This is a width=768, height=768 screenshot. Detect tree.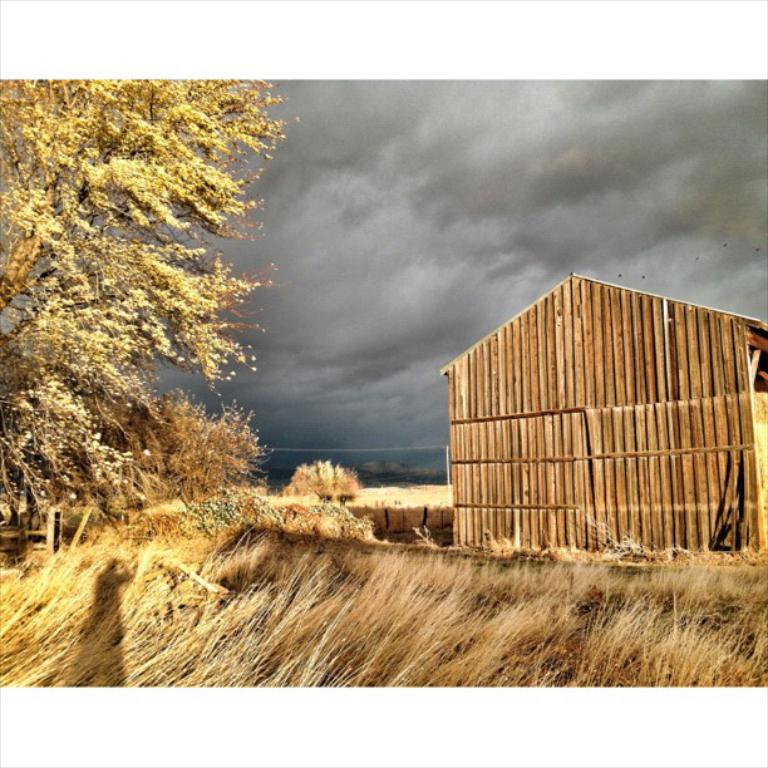
[113, 395, 267, 497].
